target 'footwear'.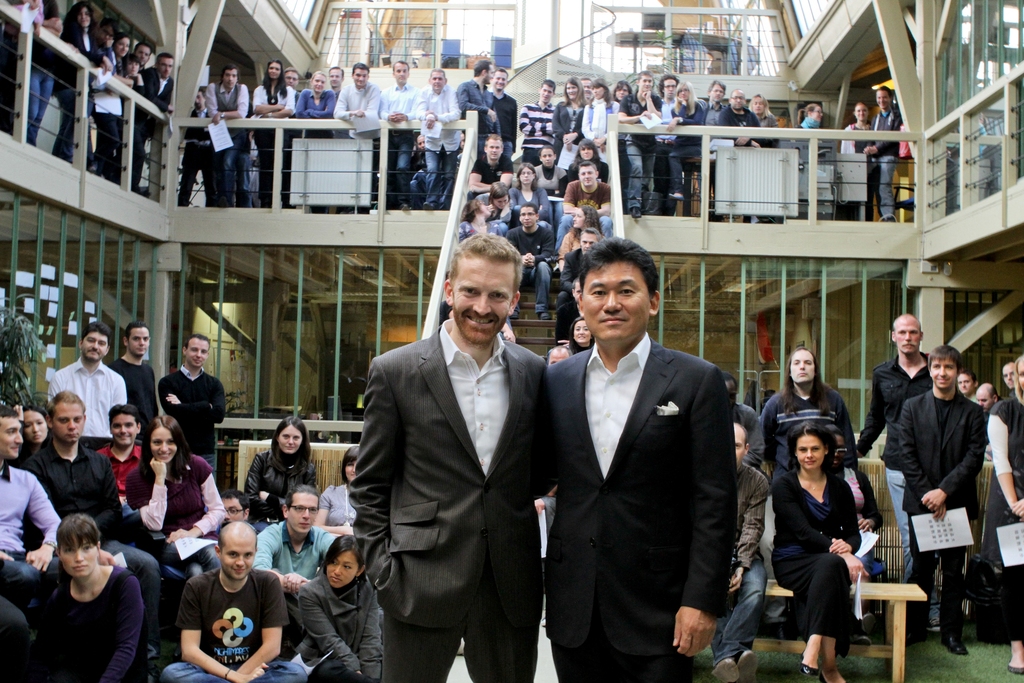
Target region: 419:199:432:211.
